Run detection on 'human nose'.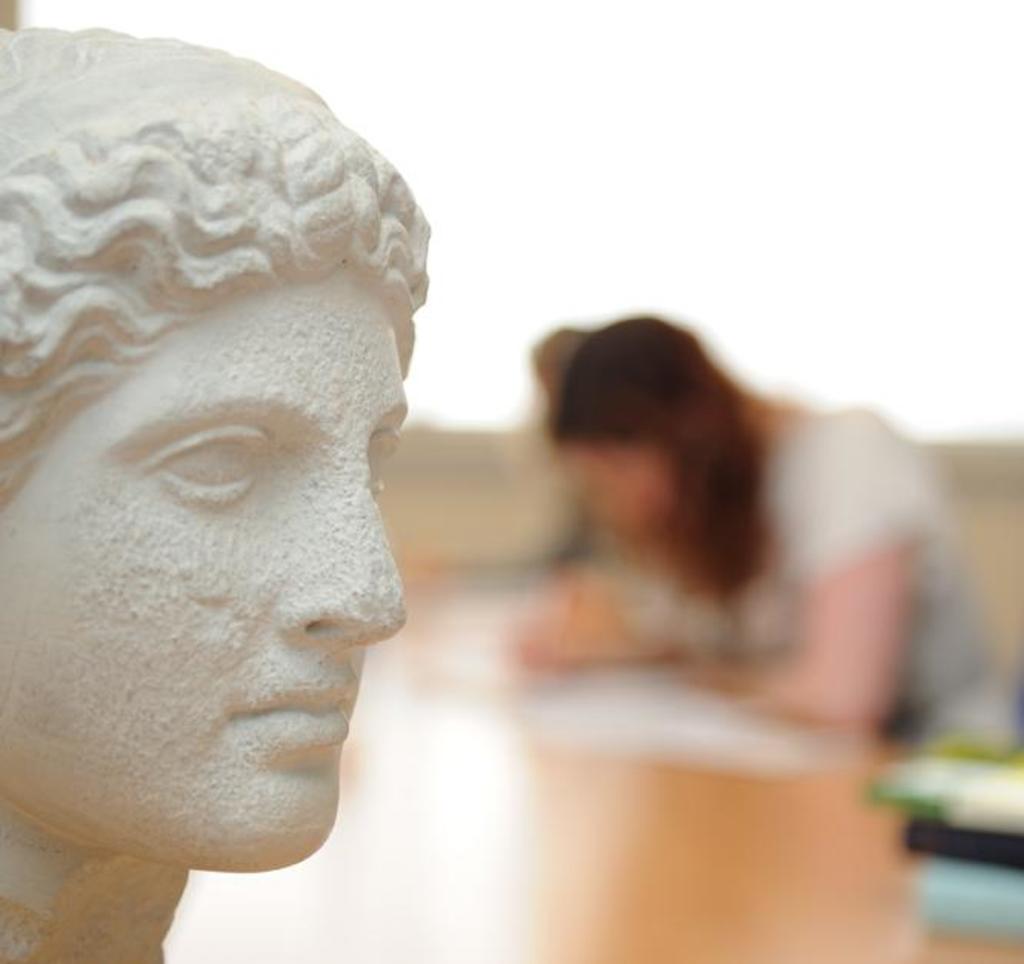
Result: 280,441,404,641.
